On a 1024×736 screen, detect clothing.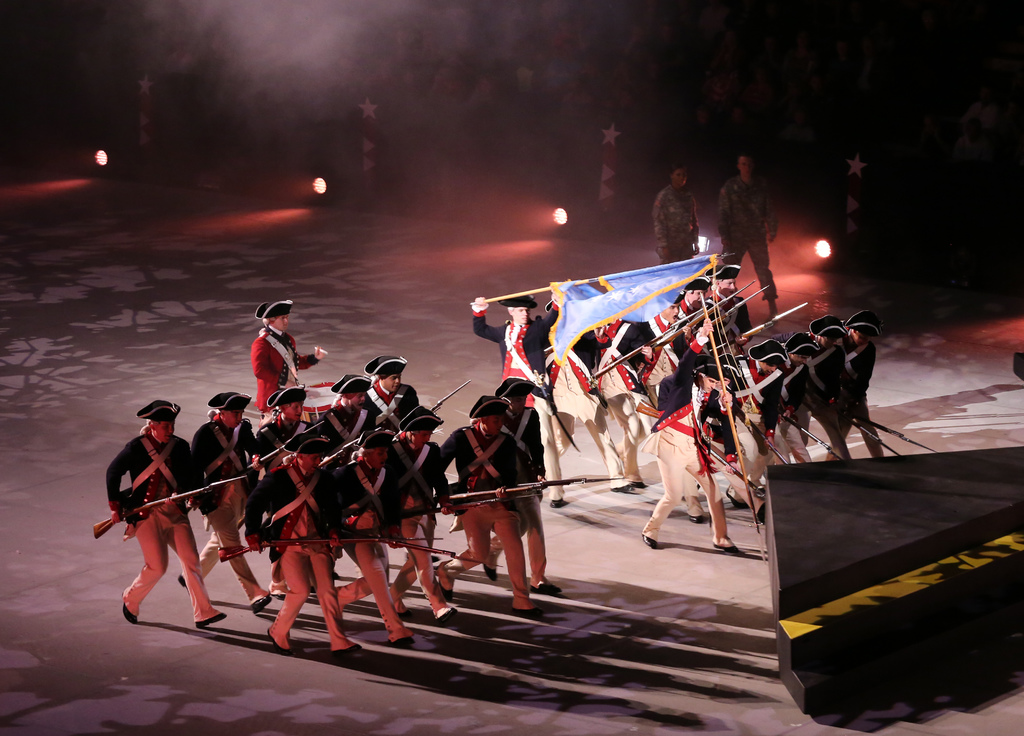
[left=471, top=304, right=563, bottom=498].
